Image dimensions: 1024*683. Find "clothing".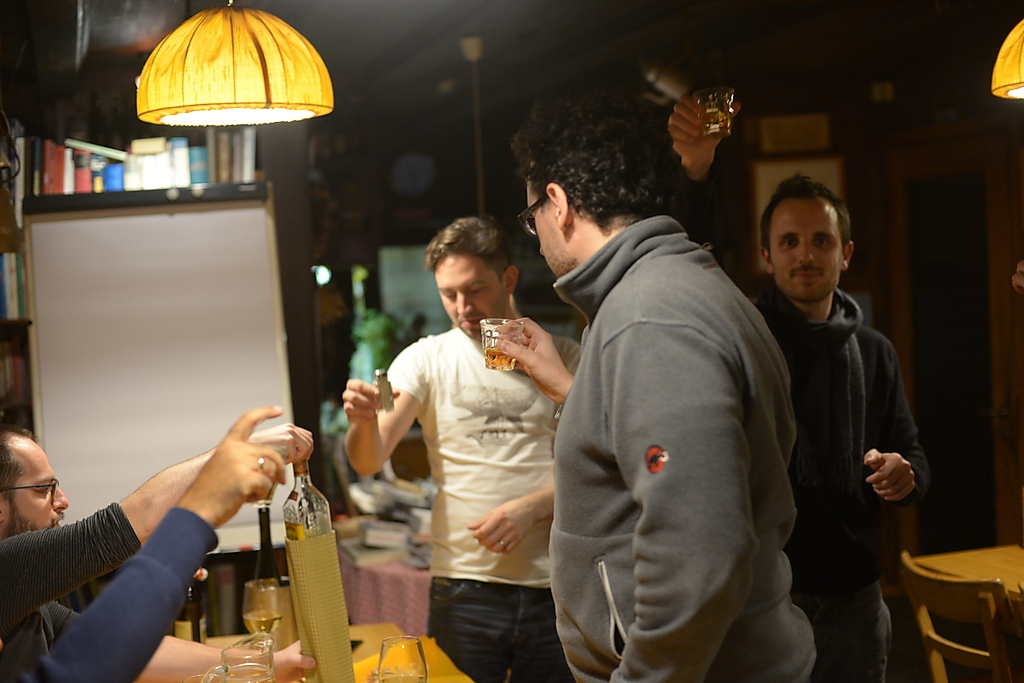
[x1=384, y1=324, x2=582, y2=682].
